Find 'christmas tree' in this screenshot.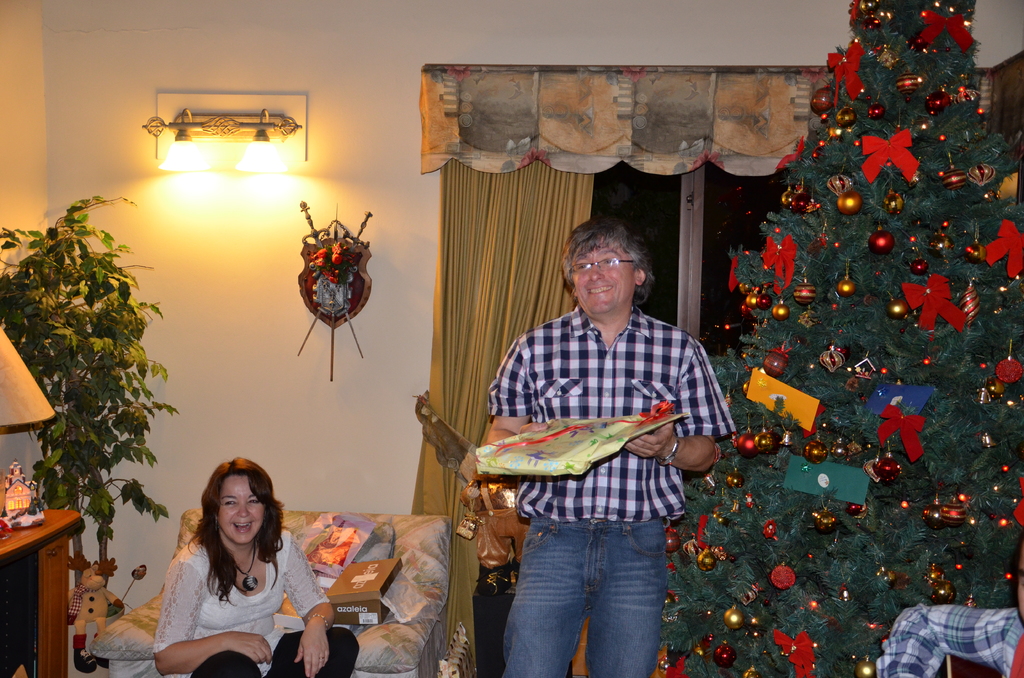
The bounding box for 'christmas tree' is [left=657, top=0, right=1023, bottom=677].
